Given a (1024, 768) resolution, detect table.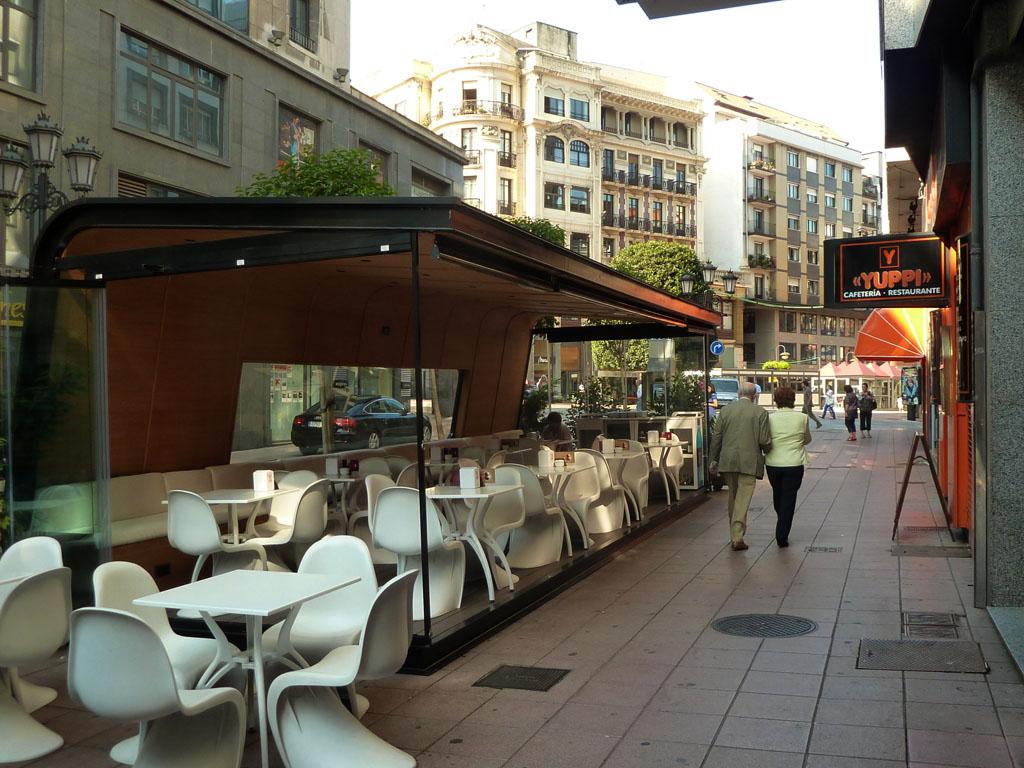
BBox(487, 448, 532, 463).
